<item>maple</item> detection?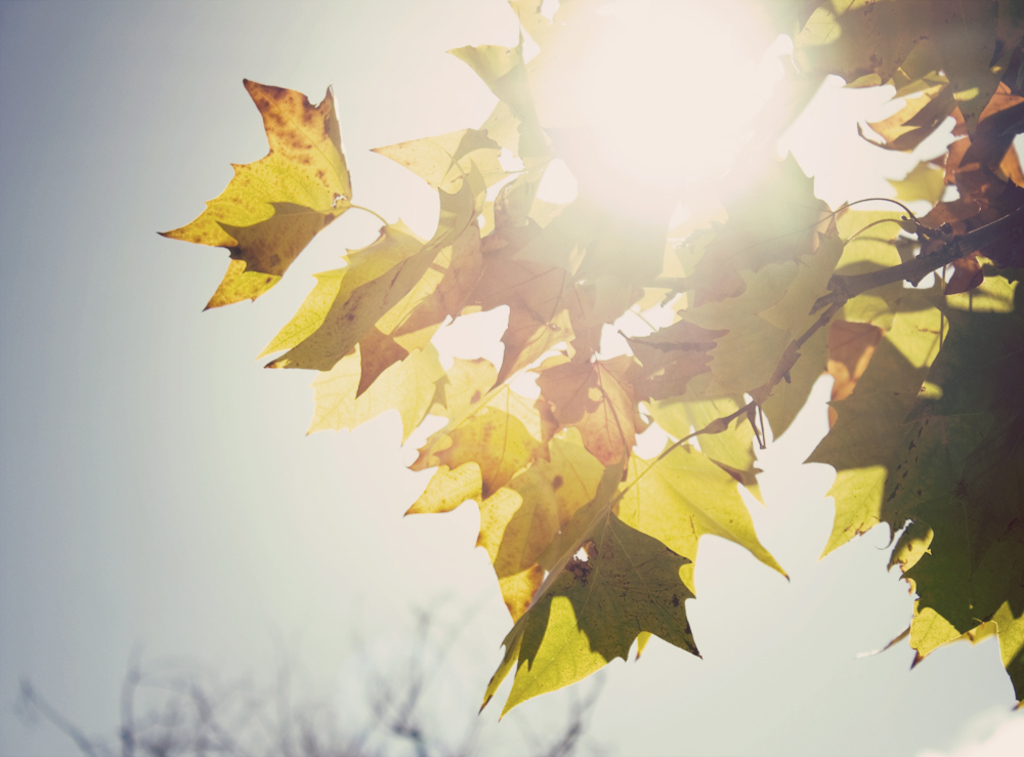
pyautogui.locateOnScreen(117, 56, 380, 285)
